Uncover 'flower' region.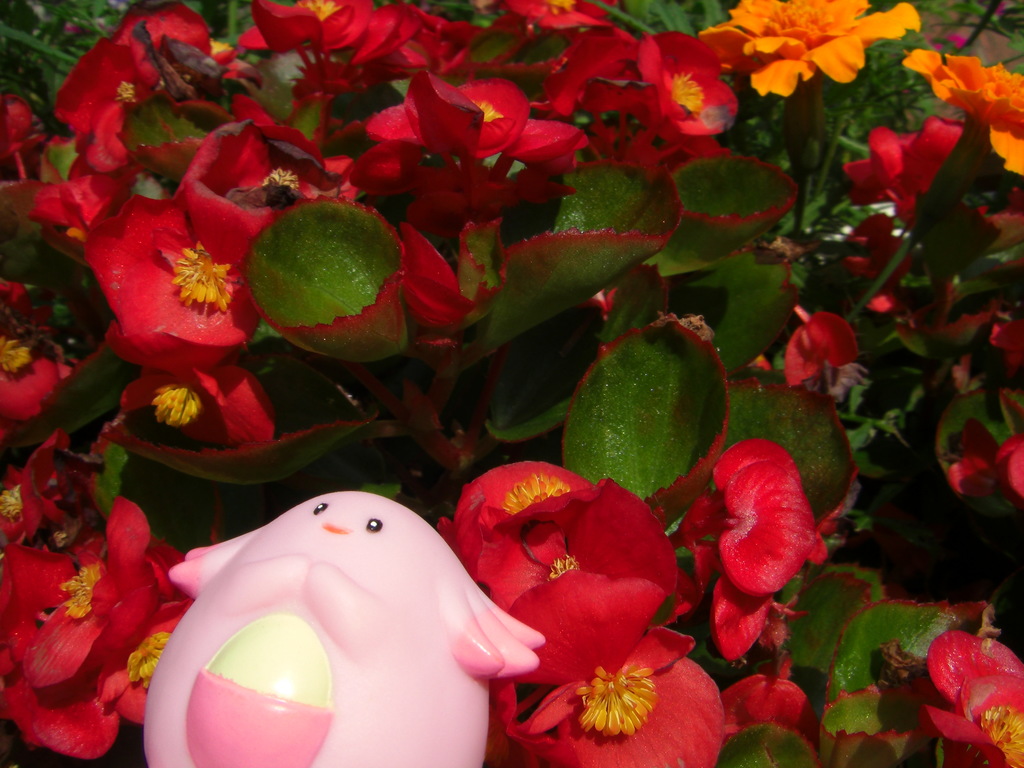
Uncovered: select_region(840, 114, 965, 227).
